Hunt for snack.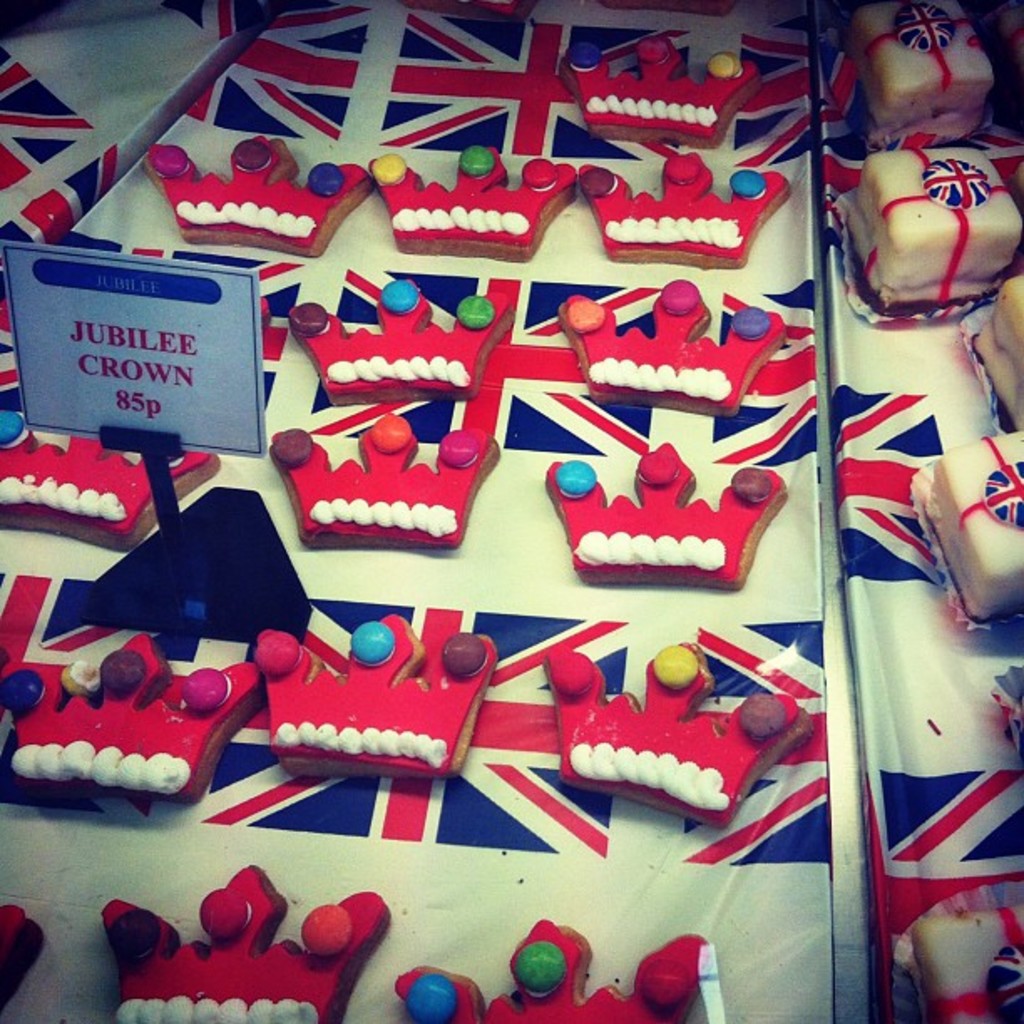
Hunted down at <box>0,897,47,1001</box>.
